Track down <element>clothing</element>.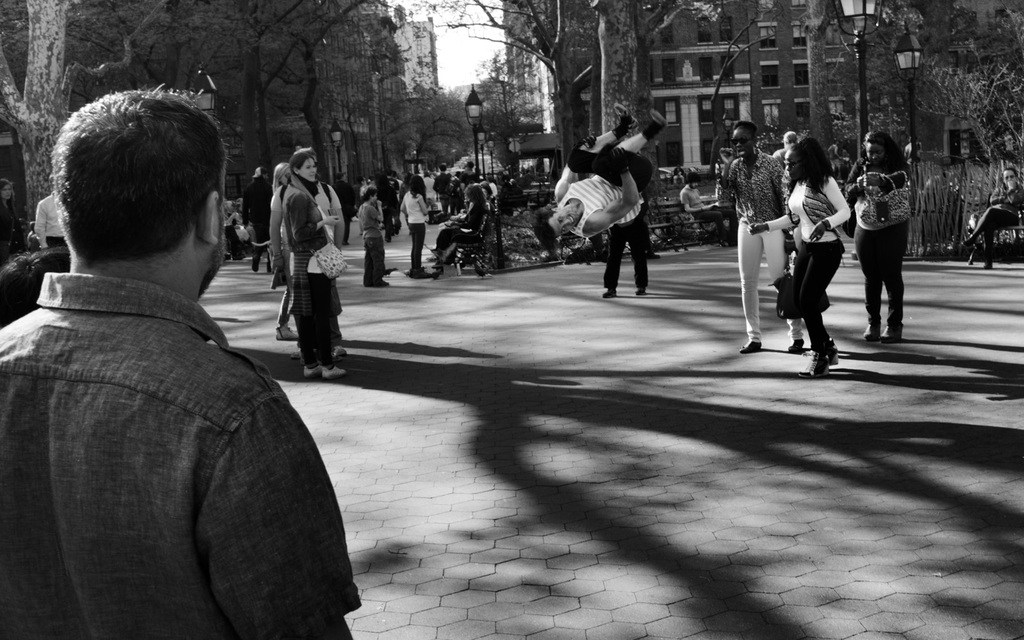
Tracked to 677/184/737/238.
